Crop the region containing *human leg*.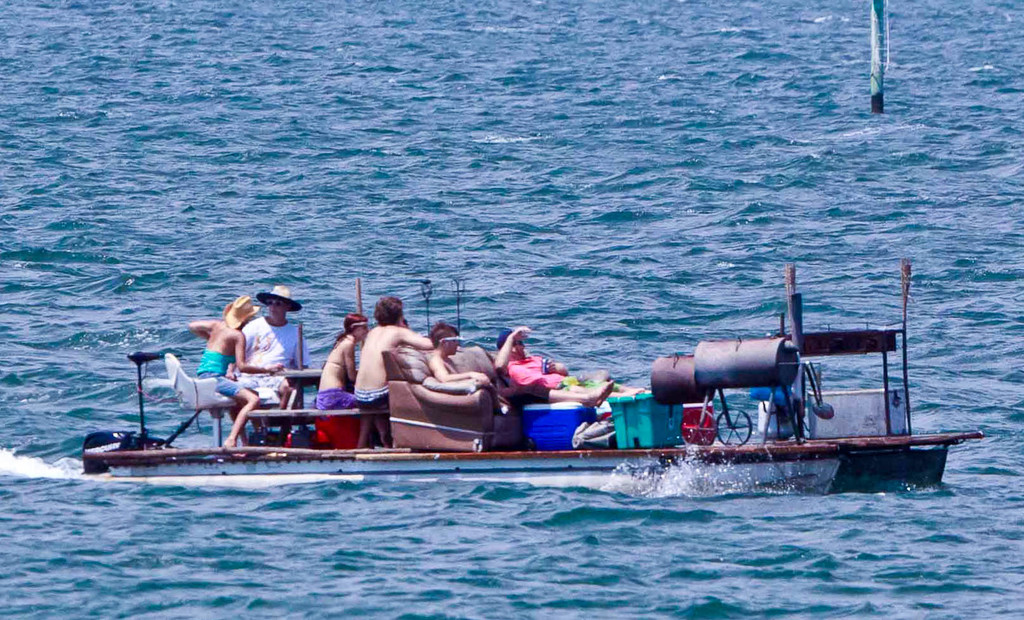
Crop region: Rect(497, 382, 614, 407).
